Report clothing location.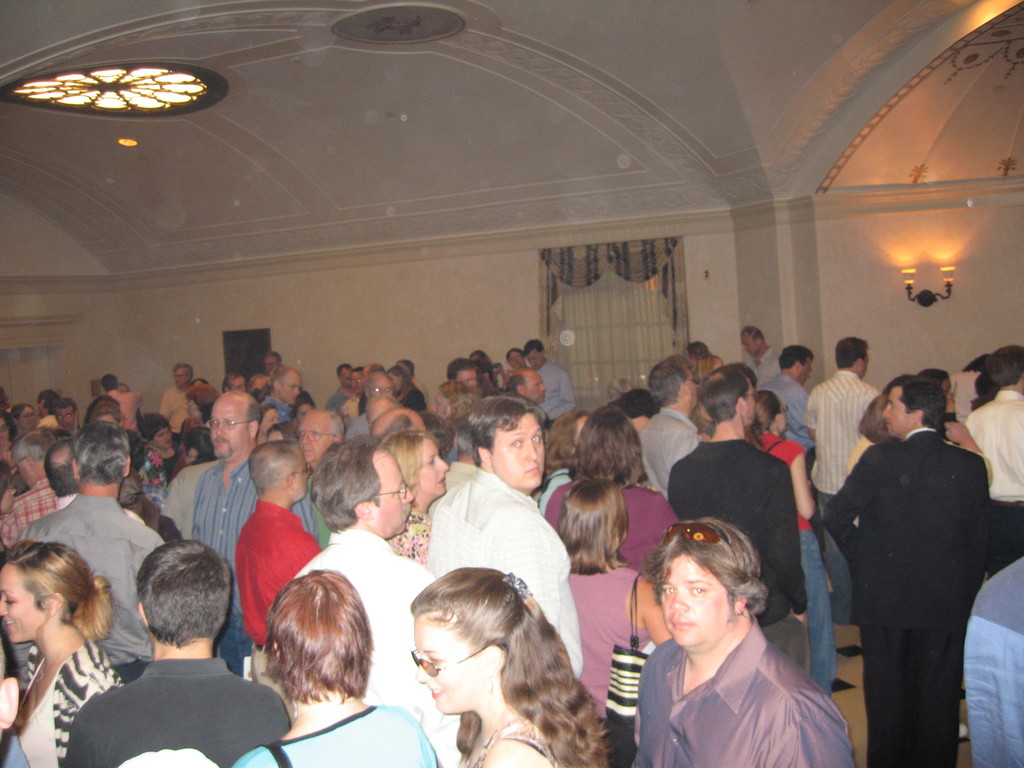
Report: locate(455, 725, 556, 767).
